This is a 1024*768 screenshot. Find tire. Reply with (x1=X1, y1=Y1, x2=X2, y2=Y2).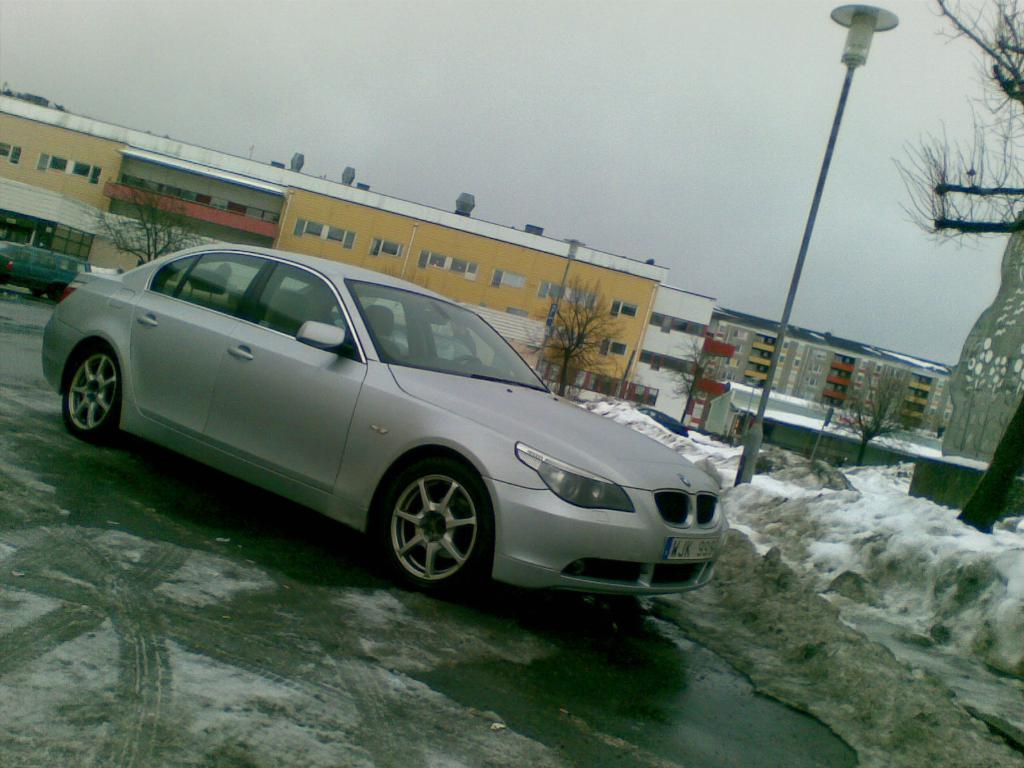
(x1=50, y1=283, x2=65, y2=303).
